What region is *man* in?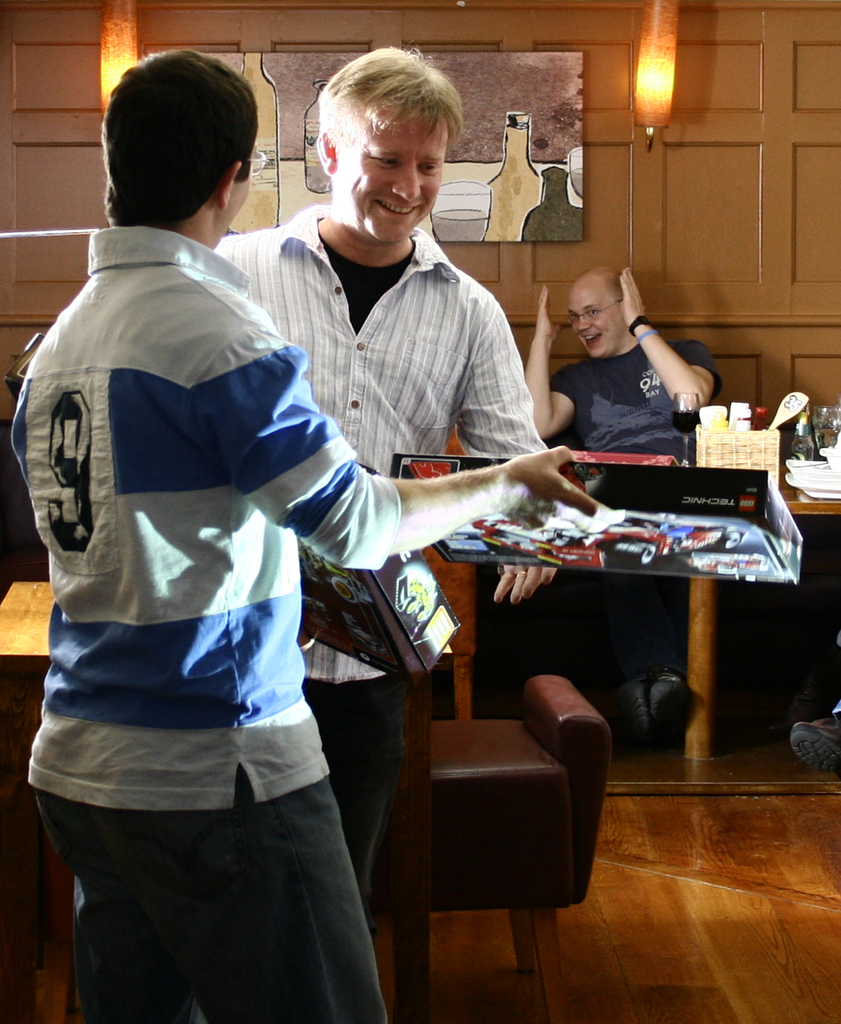
[left=215, top=44, right=562, bottom=915].
